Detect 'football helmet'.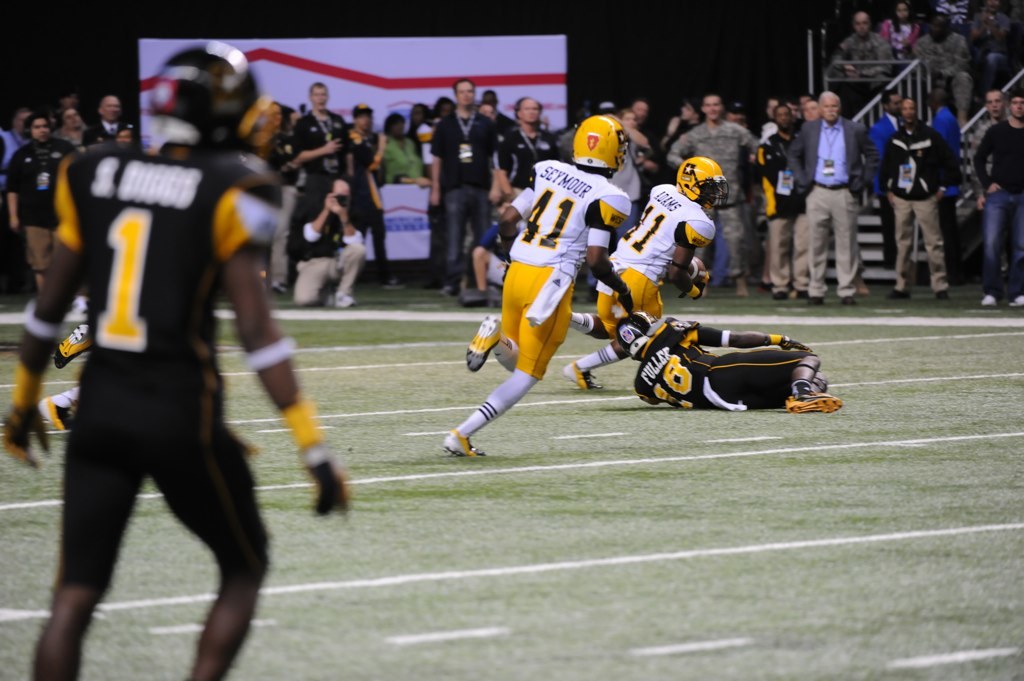
Detected at <bbox>676, 155, 728, 212</bbox>.
